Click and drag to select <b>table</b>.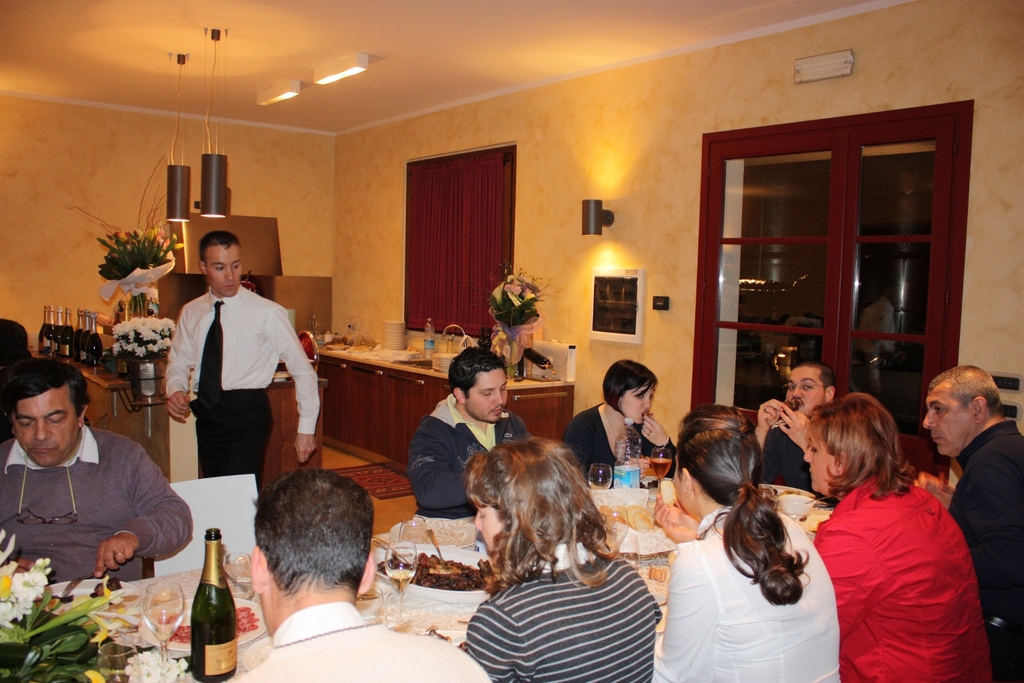
Selection: 0:336:177:438.
